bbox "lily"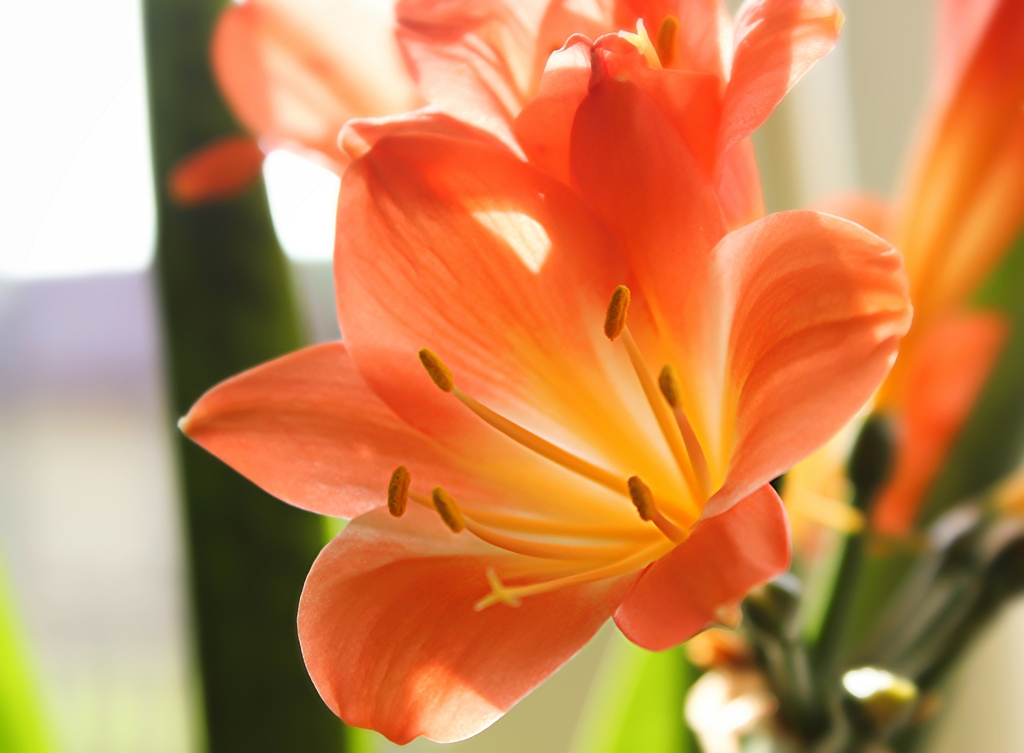
(216, 0, 842, 239)
